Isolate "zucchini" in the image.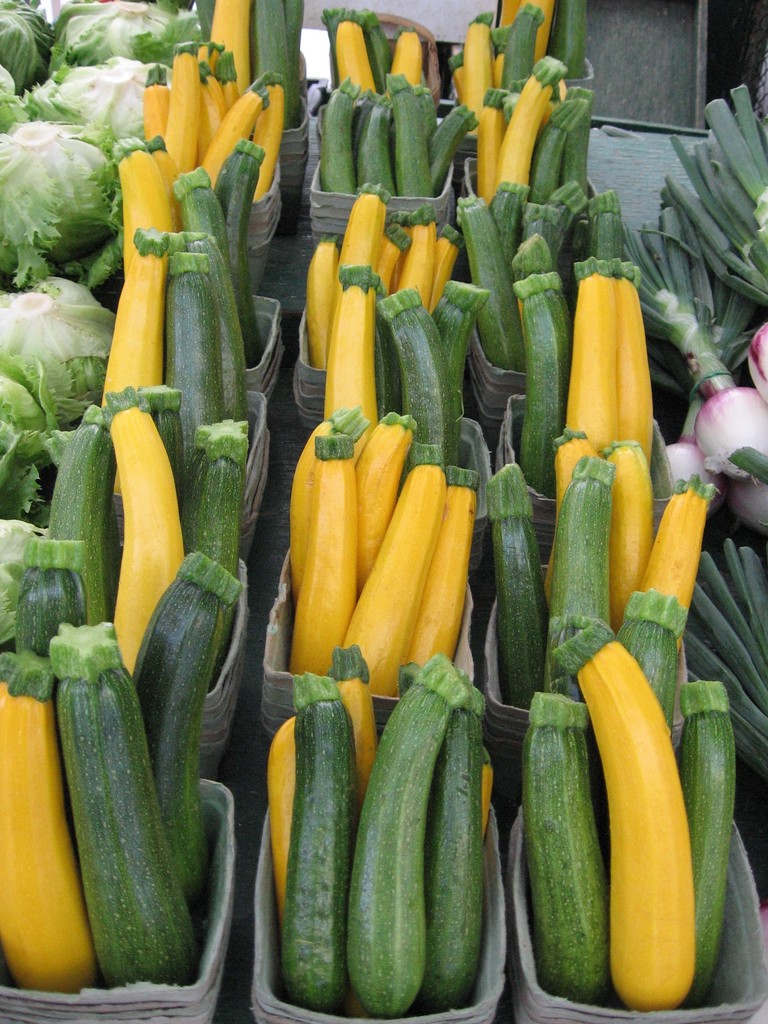
Isolated region: select_region(553, 619, 684, 1002).
